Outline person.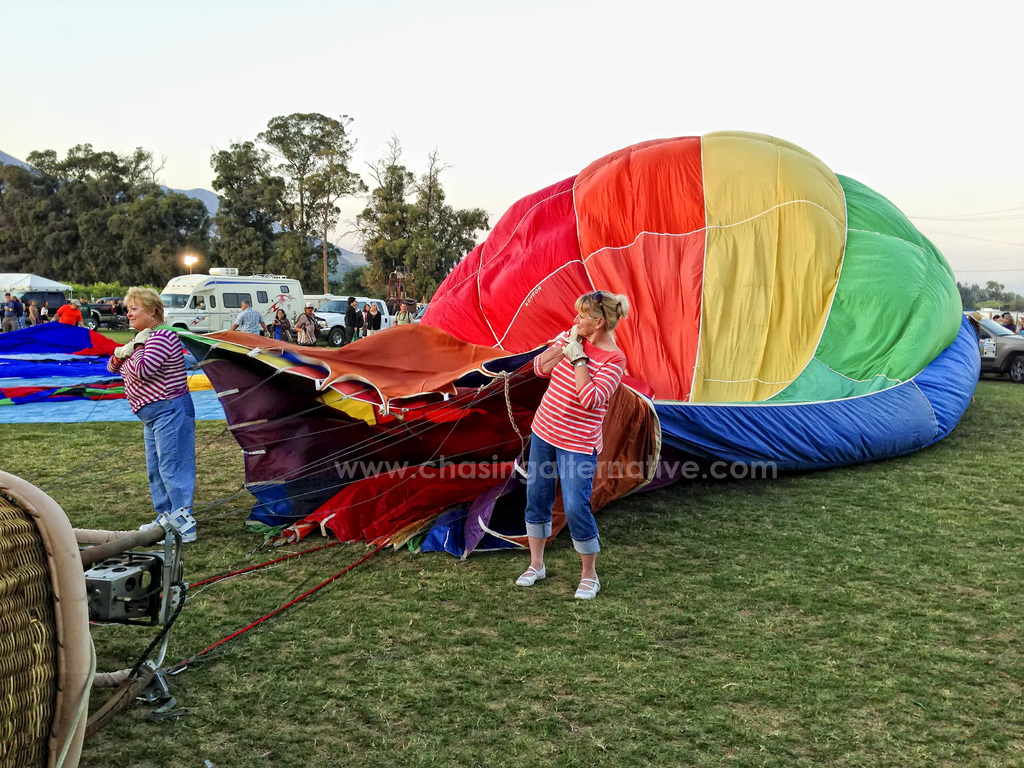
Outline: [522, 250, 632, 616].
